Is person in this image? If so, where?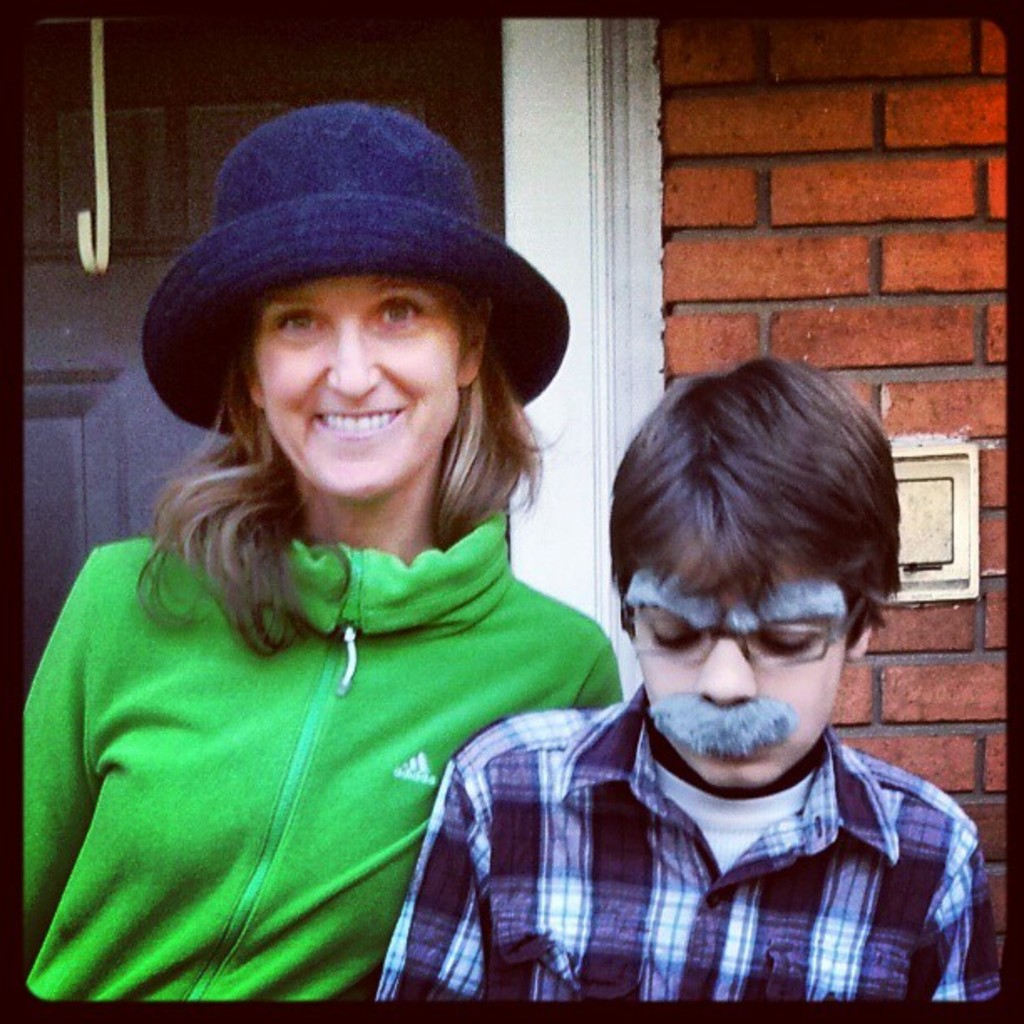
Yes, at left=381, top=350, right=984, bottom=1004.
